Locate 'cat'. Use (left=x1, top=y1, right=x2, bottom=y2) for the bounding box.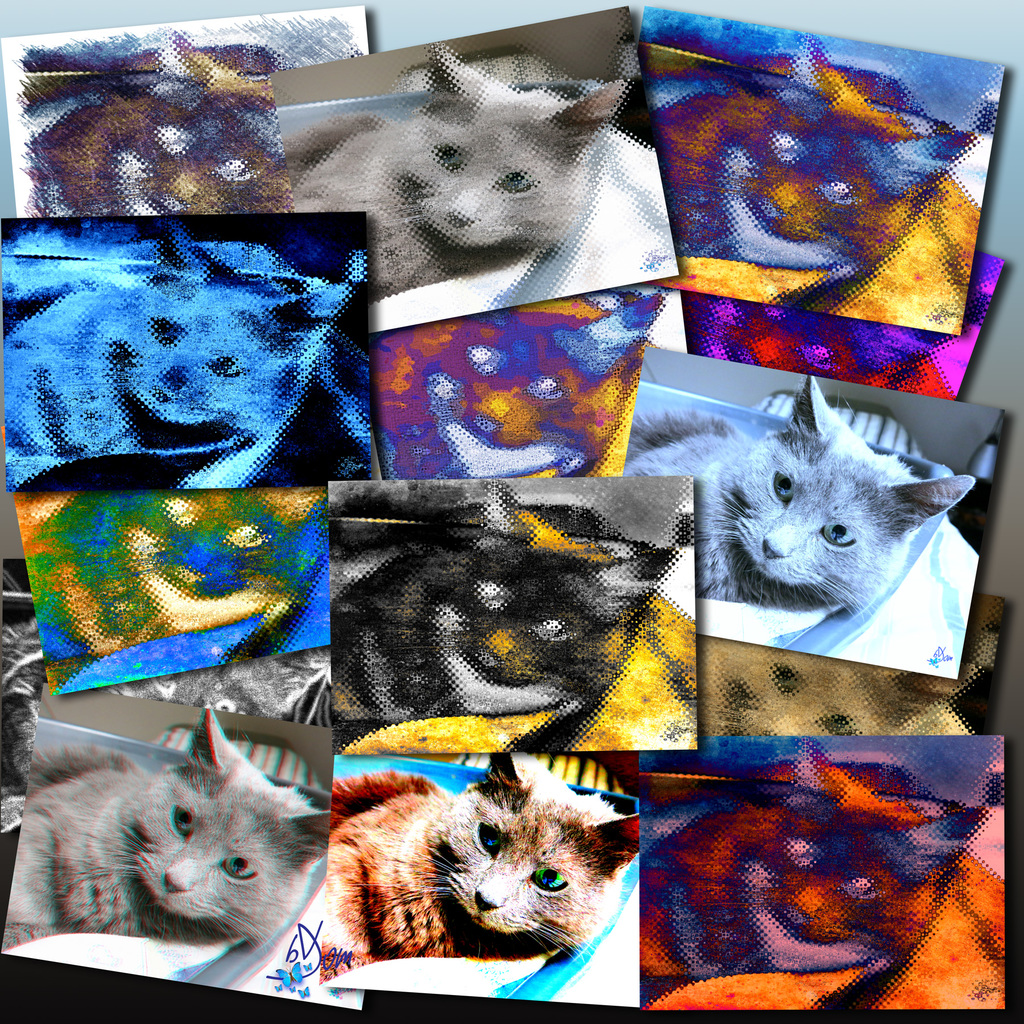
(left=321, top=476, right=671, bottom=753).
